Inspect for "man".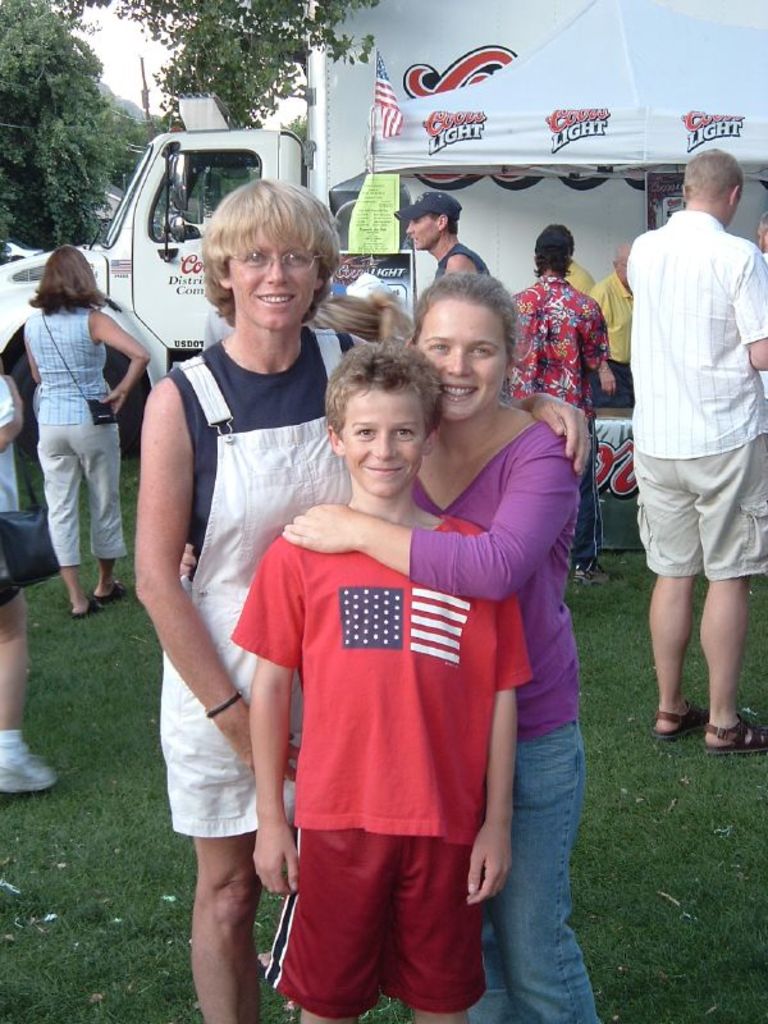
Inspection: (623,160,767,753).
